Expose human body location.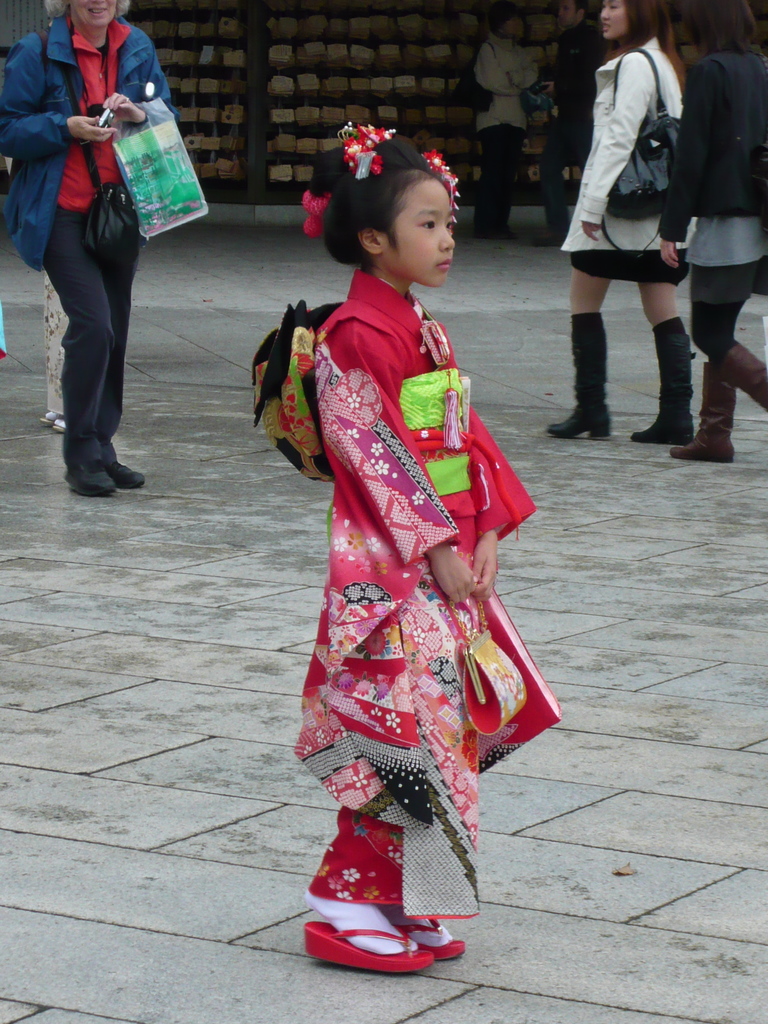
Exposed at BBox(566, 0, 715, 445).
